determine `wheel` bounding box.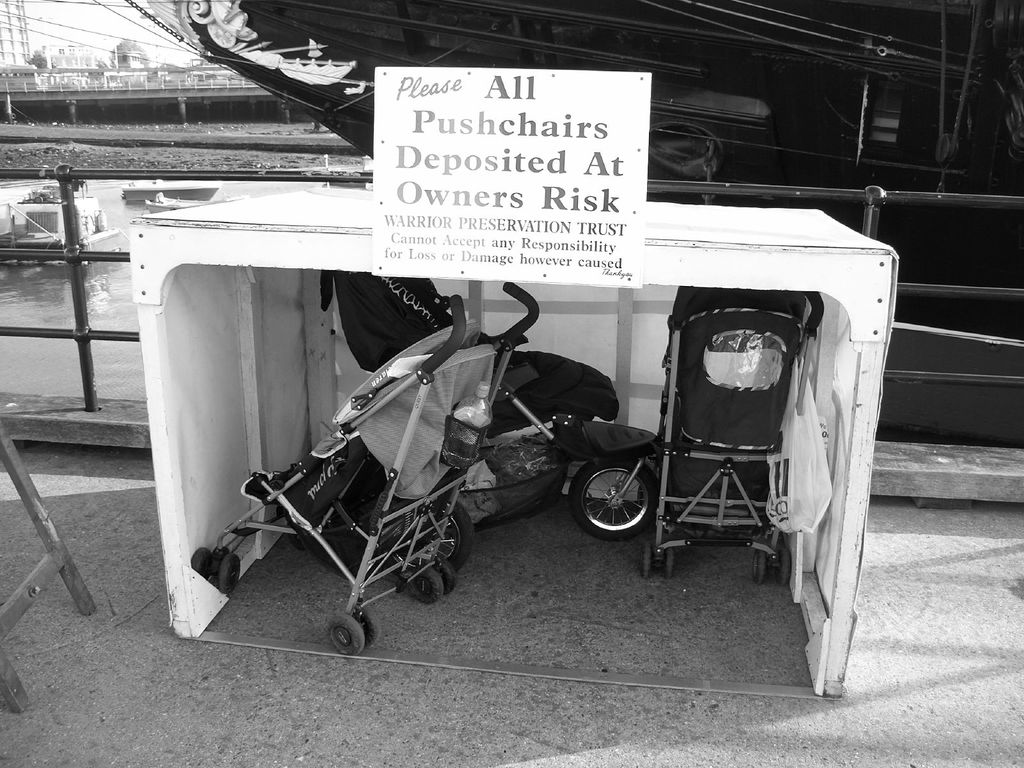
Determined: 751:550:766:585.
